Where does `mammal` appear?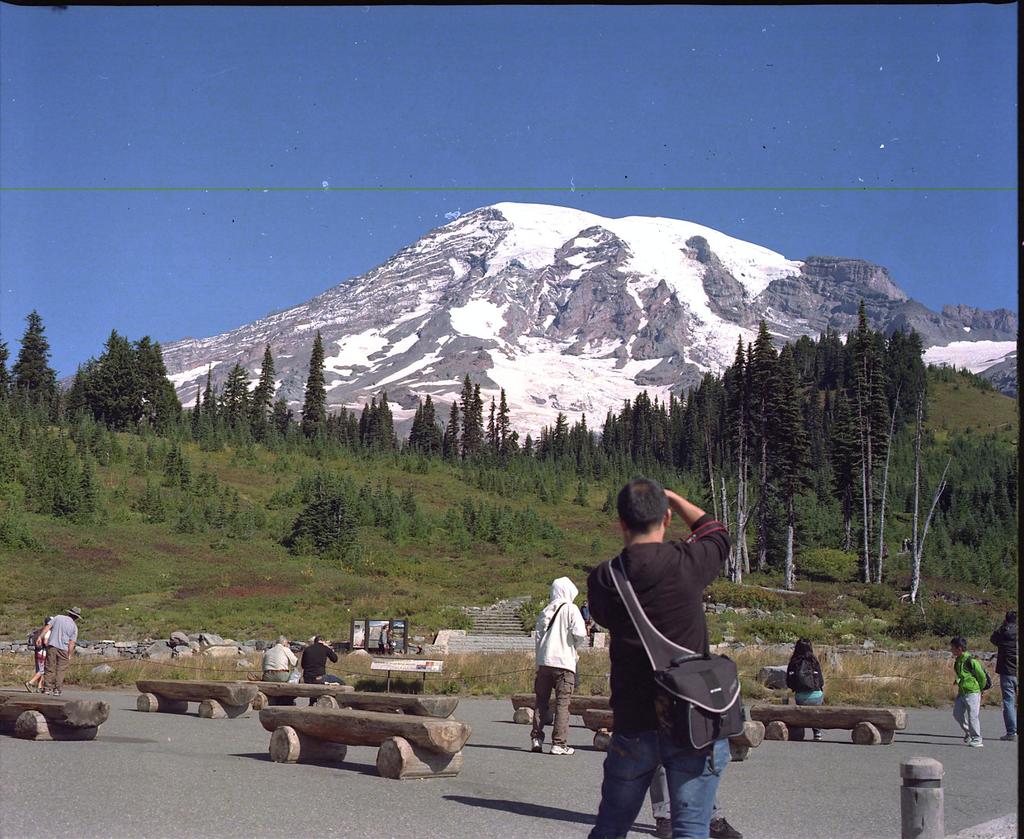
Appears at <bbox>786, 637, 828, 745</bbox>.
